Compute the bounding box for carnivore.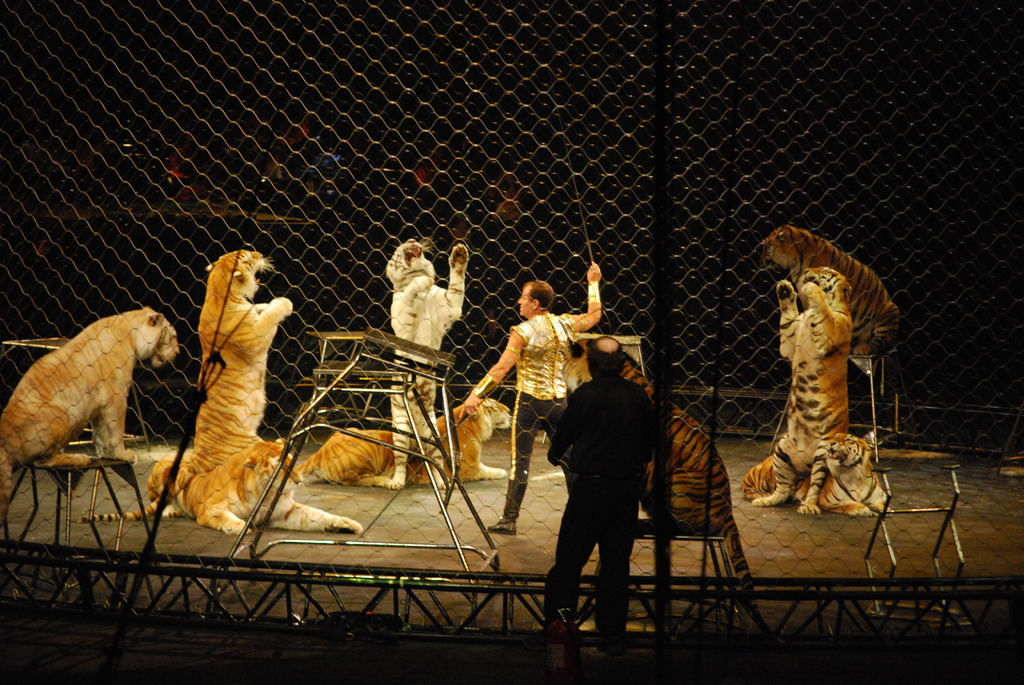
box=[386, 233, 478, 498].
